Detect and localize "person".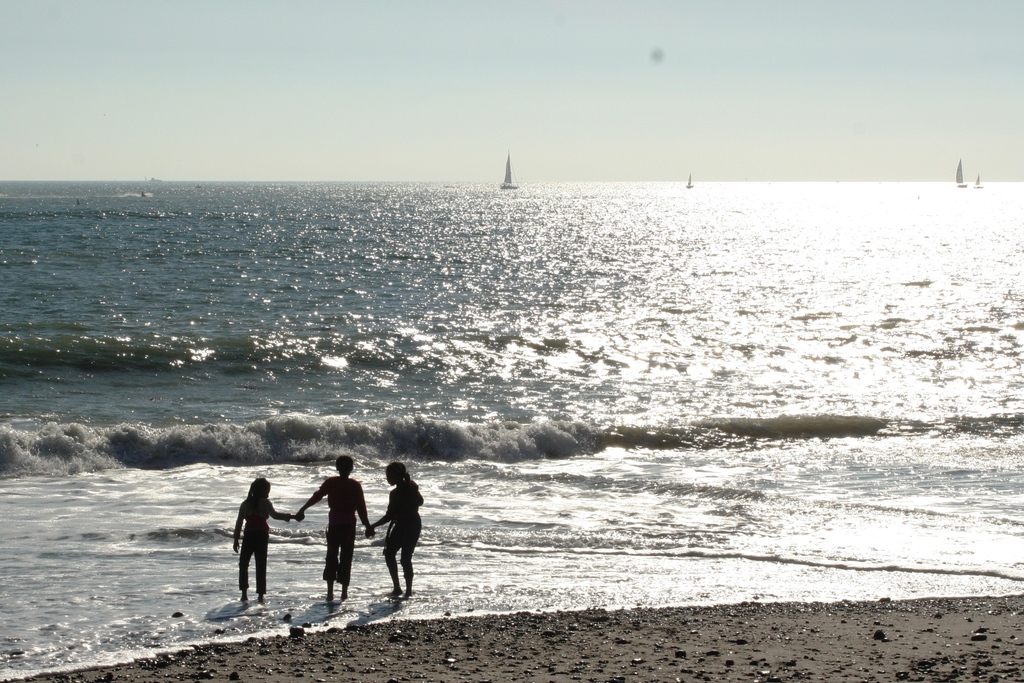
Localized at pyautogui.locateOnScreen(291, 451, 388, 617).
